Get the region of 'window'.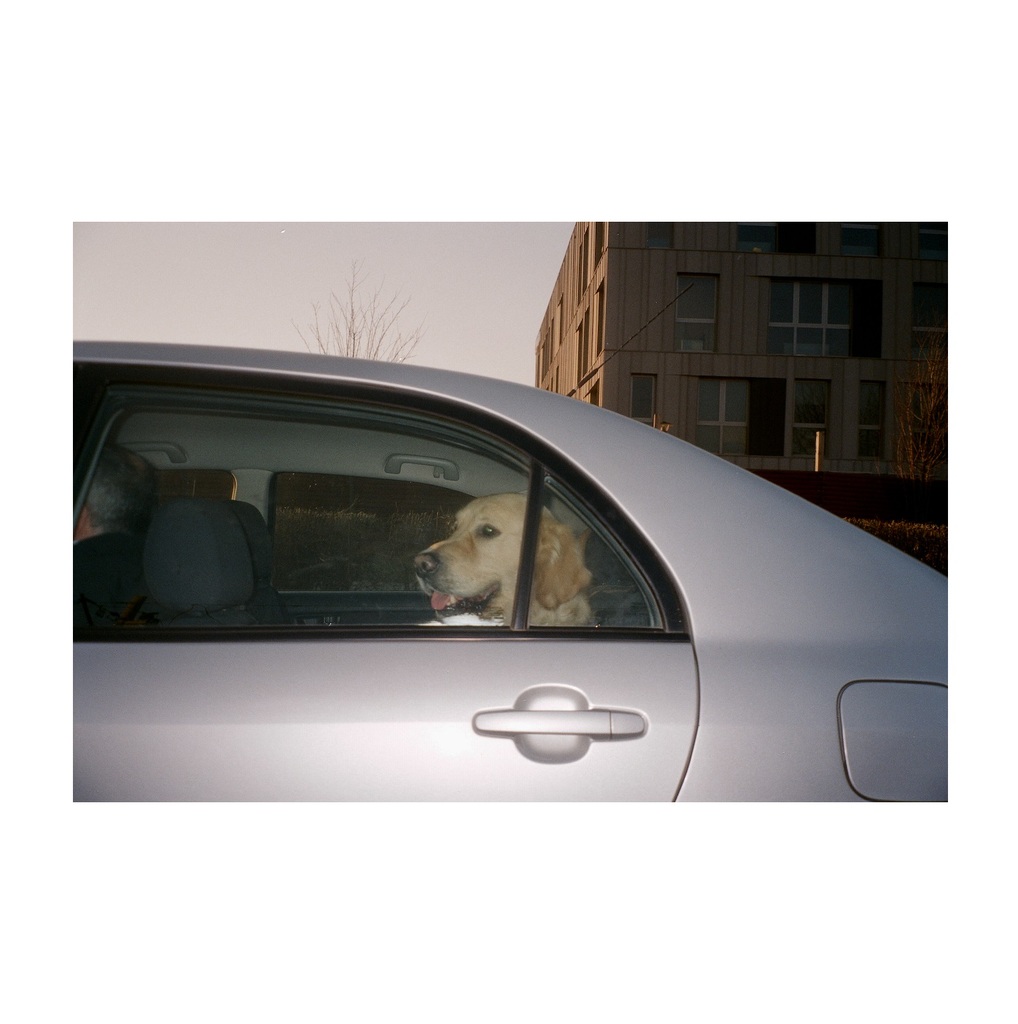
locate(692, 380, 782, 462).
